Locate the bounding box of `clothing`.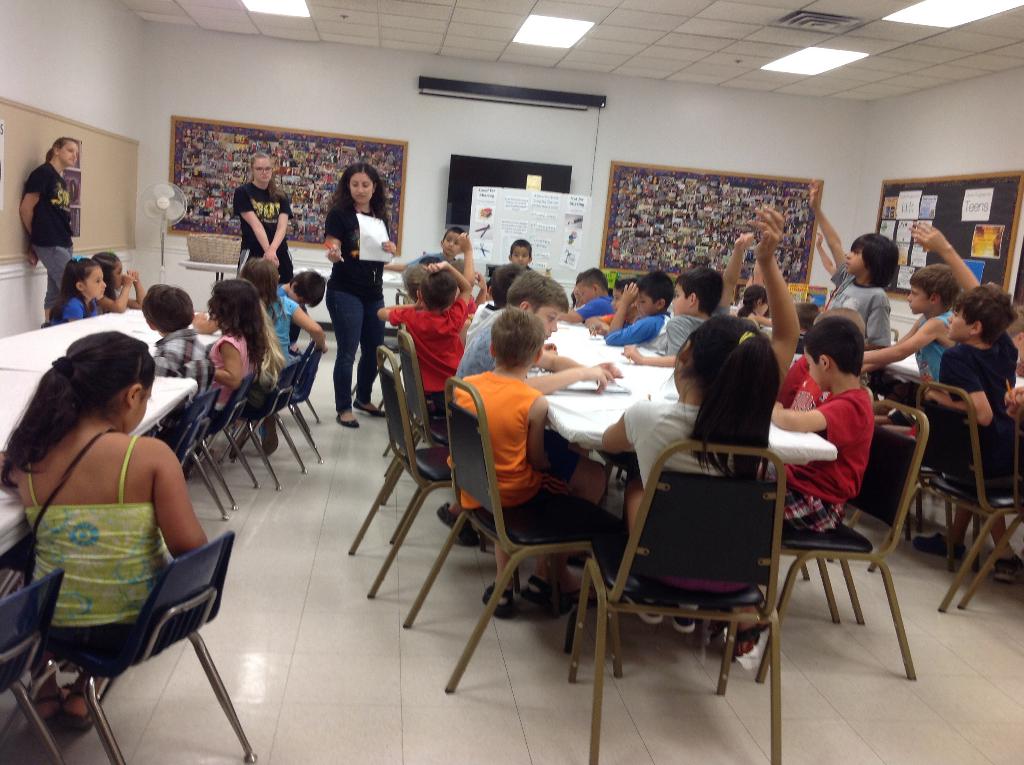
Bounding box: <region>810, 275, 890, 353</region>.
